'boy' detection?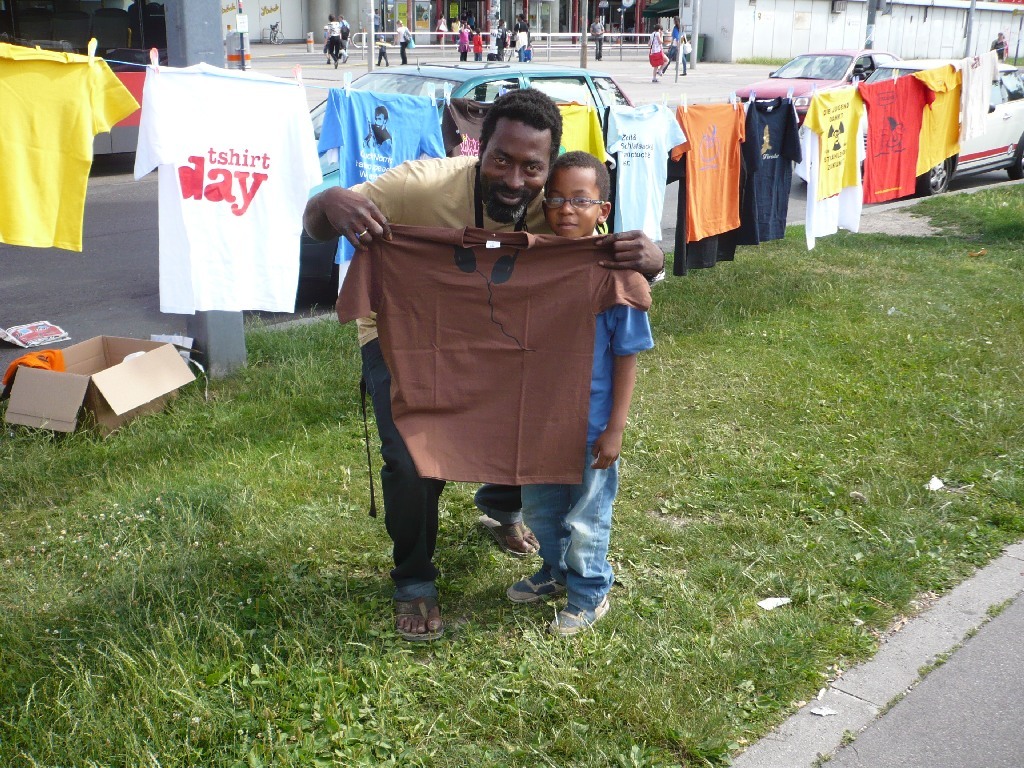
box=[506, 152, 649, 629]
